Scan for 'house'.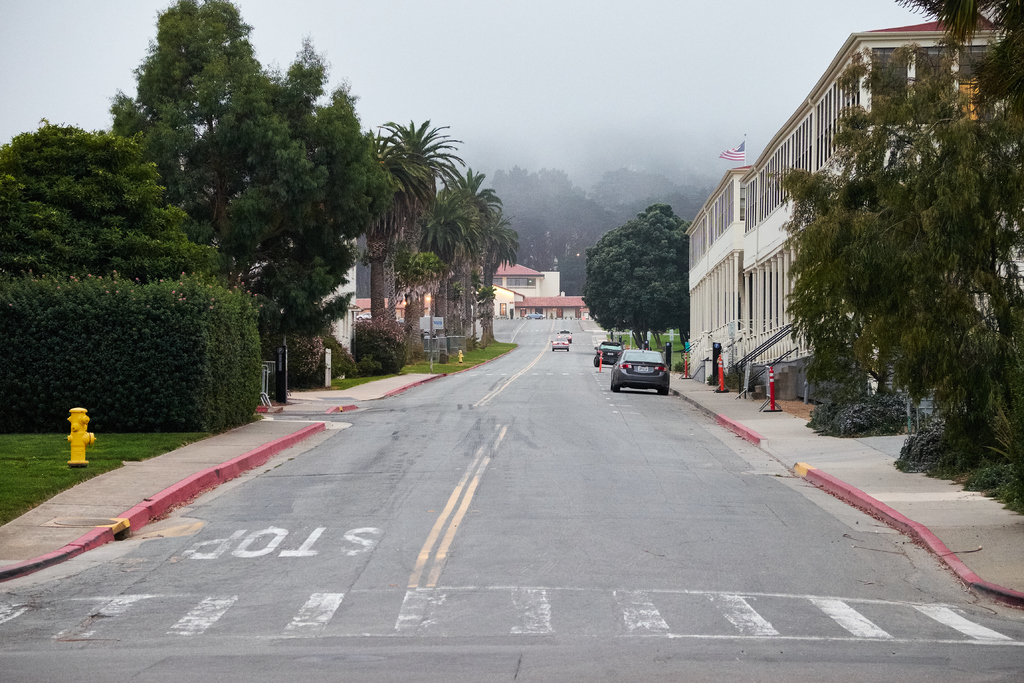
Scan result: [359,286,430,329].
